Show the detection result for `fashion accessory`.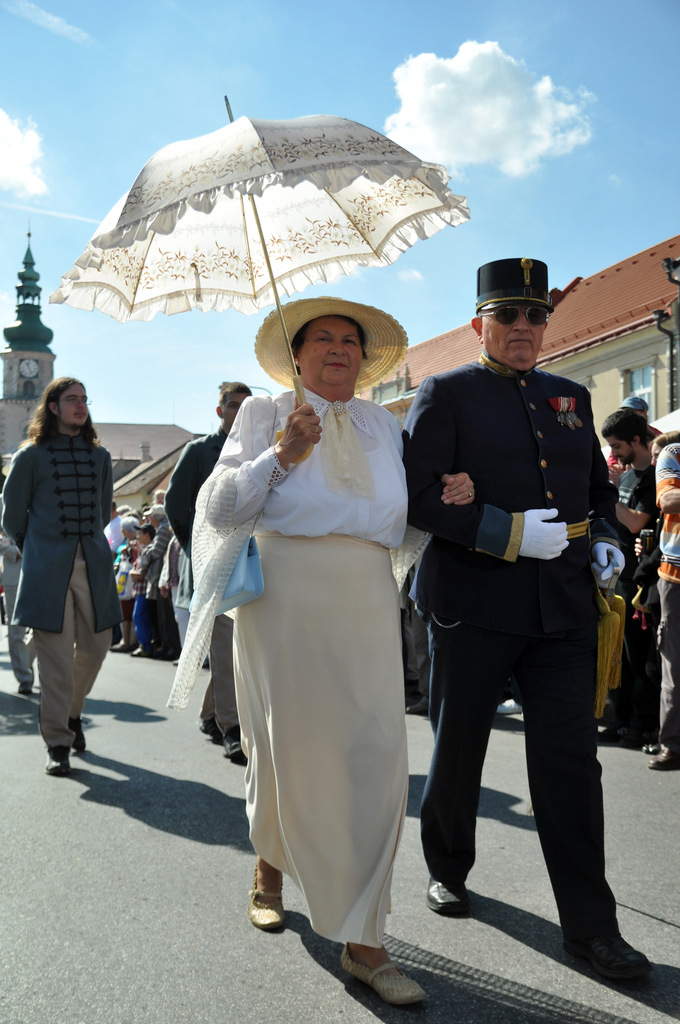
pyautogui.locateOnScreen(45, 744, 70, 776).
